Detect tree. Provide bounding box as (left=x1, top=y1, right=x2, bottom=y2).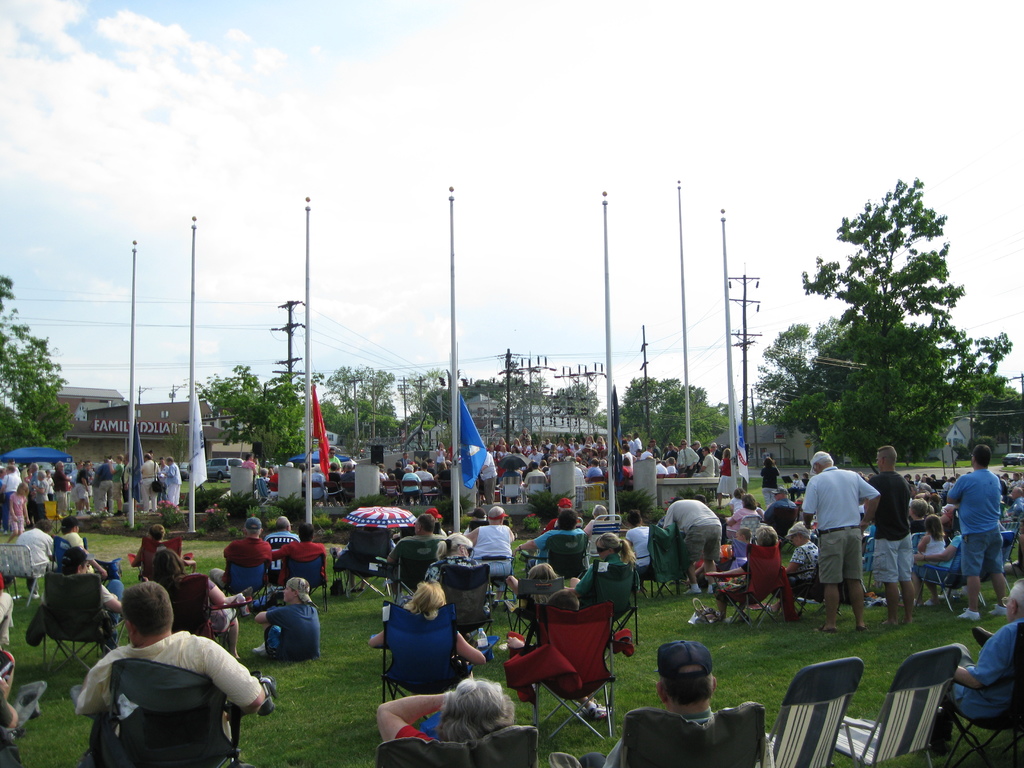
(left=196, top=360, right=316, bottom=464).
